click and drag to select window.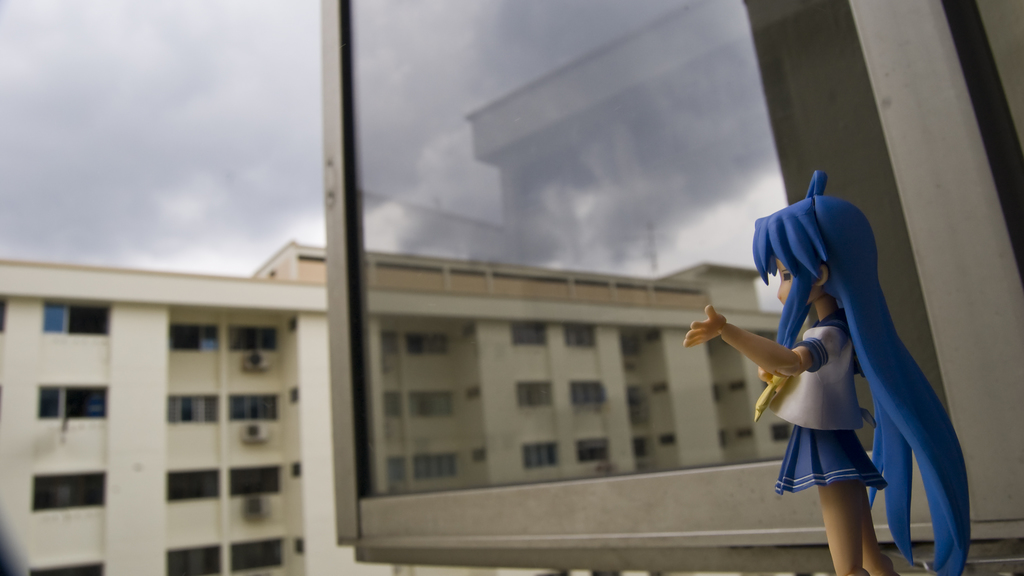
Selection: {"x1": 230, "y1": 466, "x2": 285, "y2": 497}.
